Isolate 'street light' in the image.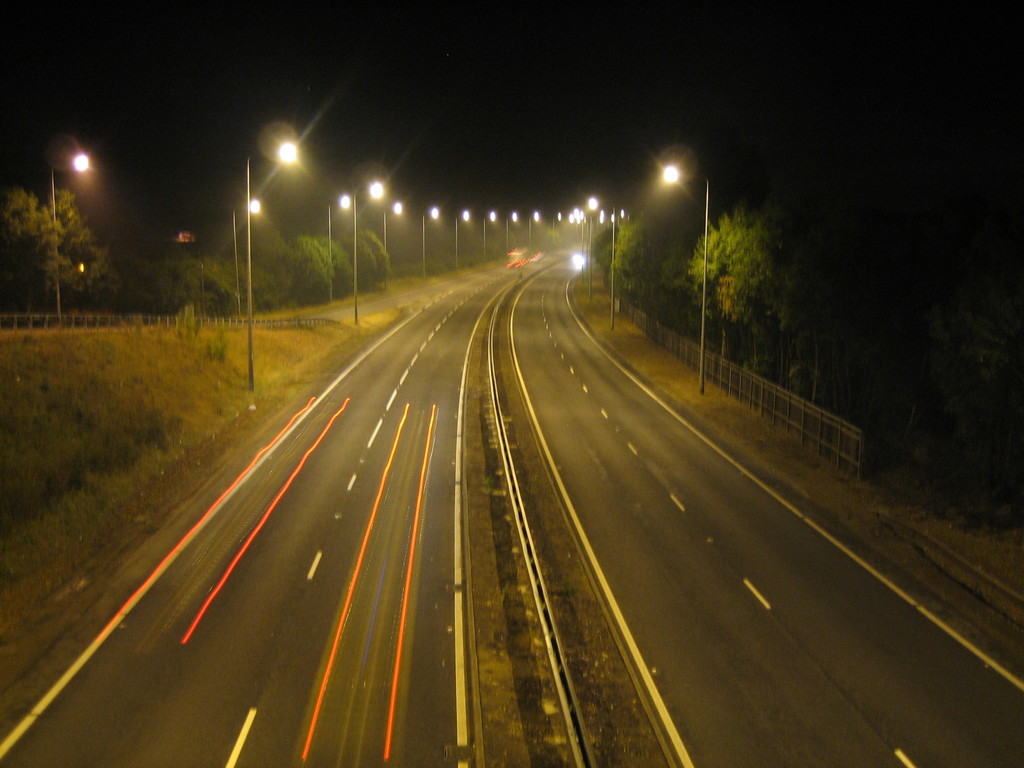
Isolated region: <bbox>588, 193, 596, 291</bbox>.
